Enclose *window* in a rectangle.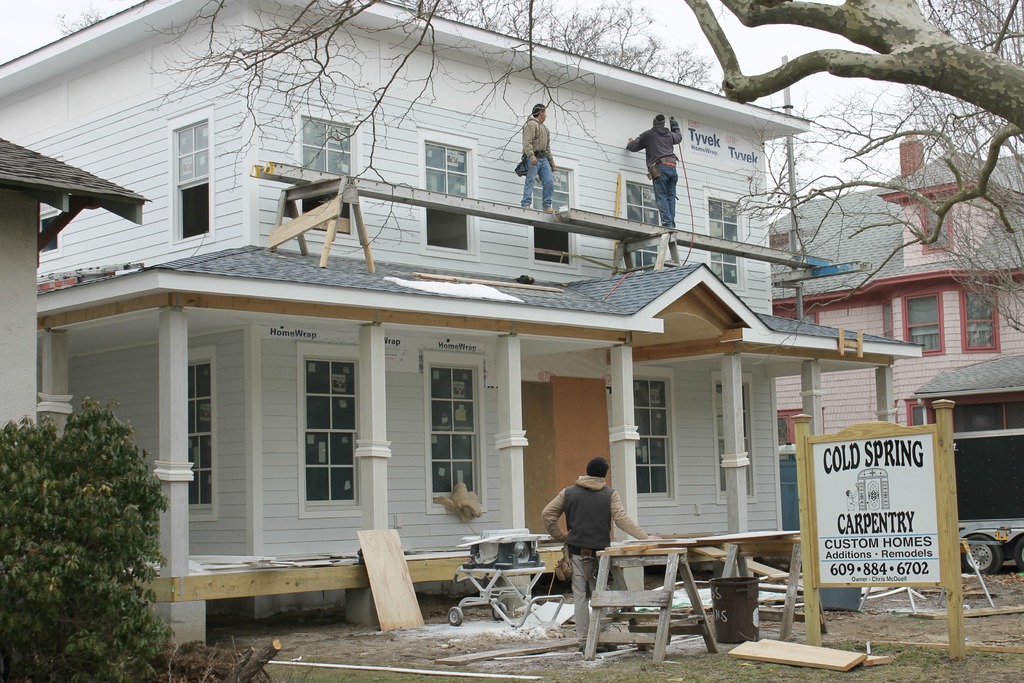
(291,107,362,237).
